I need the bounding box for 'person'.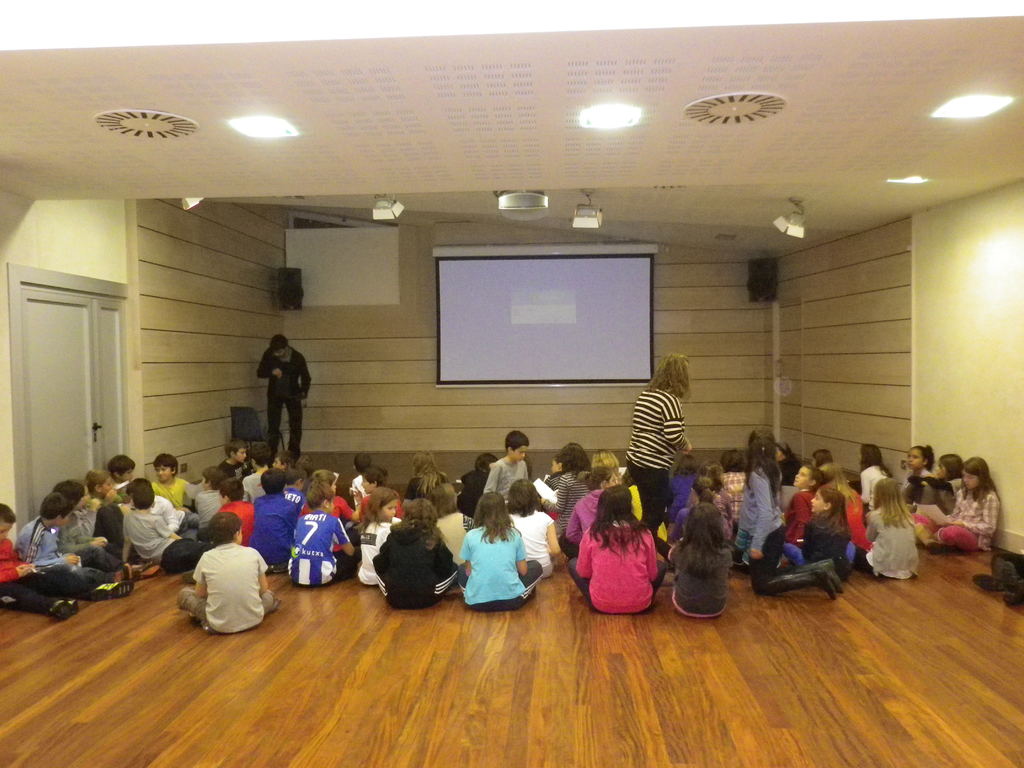
Here it is: 62:479:150:572.
